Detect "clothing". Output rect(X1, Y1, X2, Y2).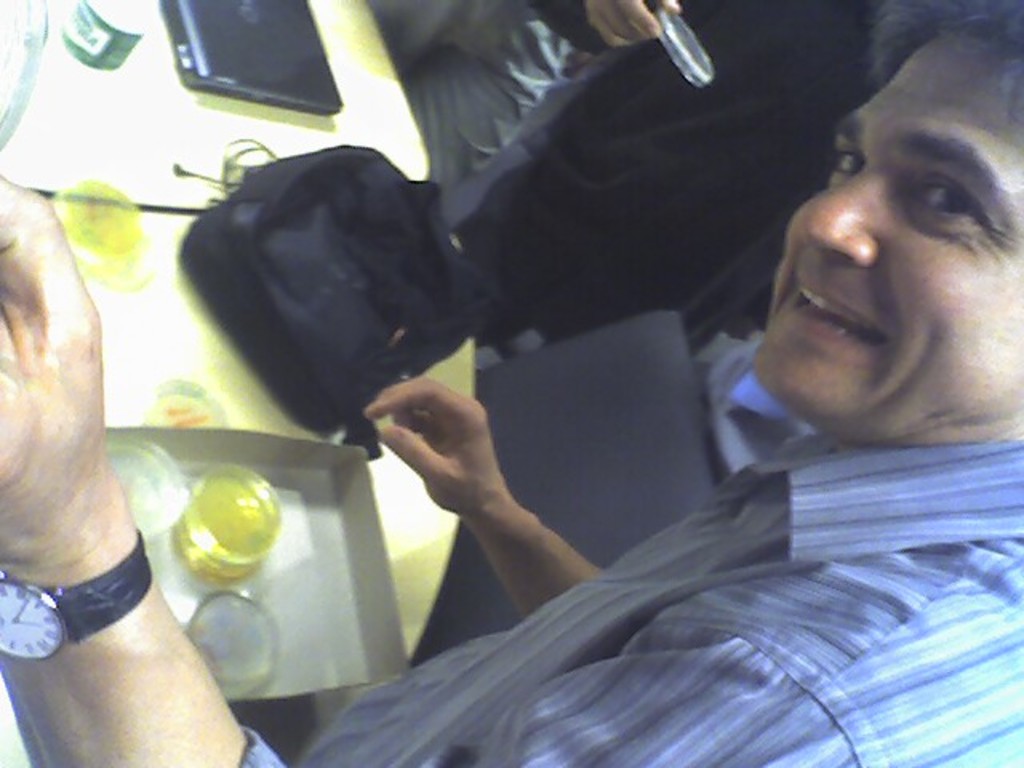
rect(240, 434, 1022, 766).
